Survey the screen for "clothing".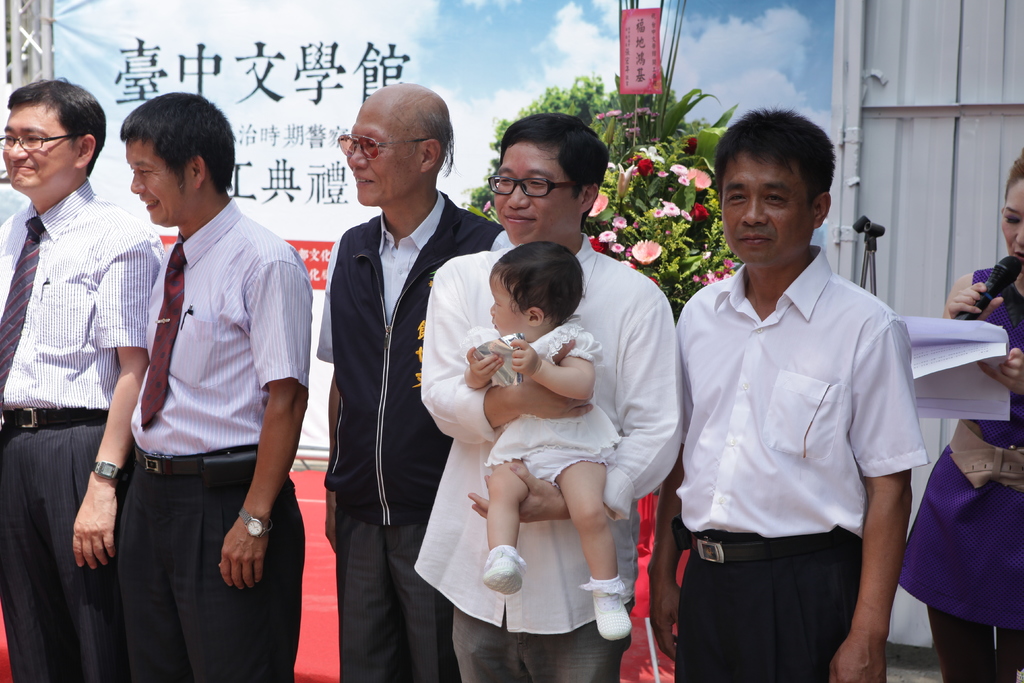
Survey found: 318,188,524,680.
